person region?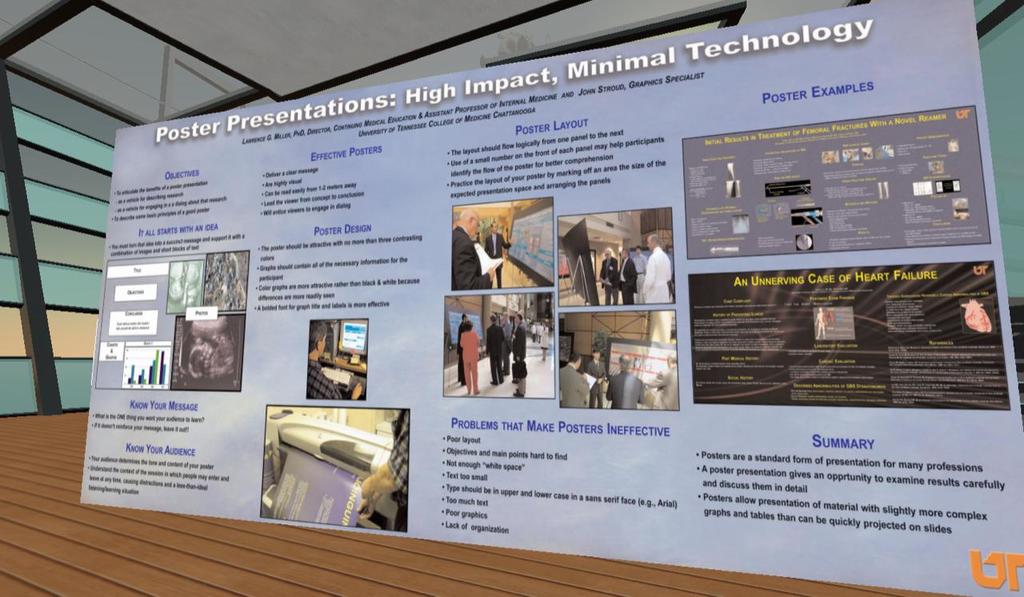
locate(635, 229, 677, 301)
